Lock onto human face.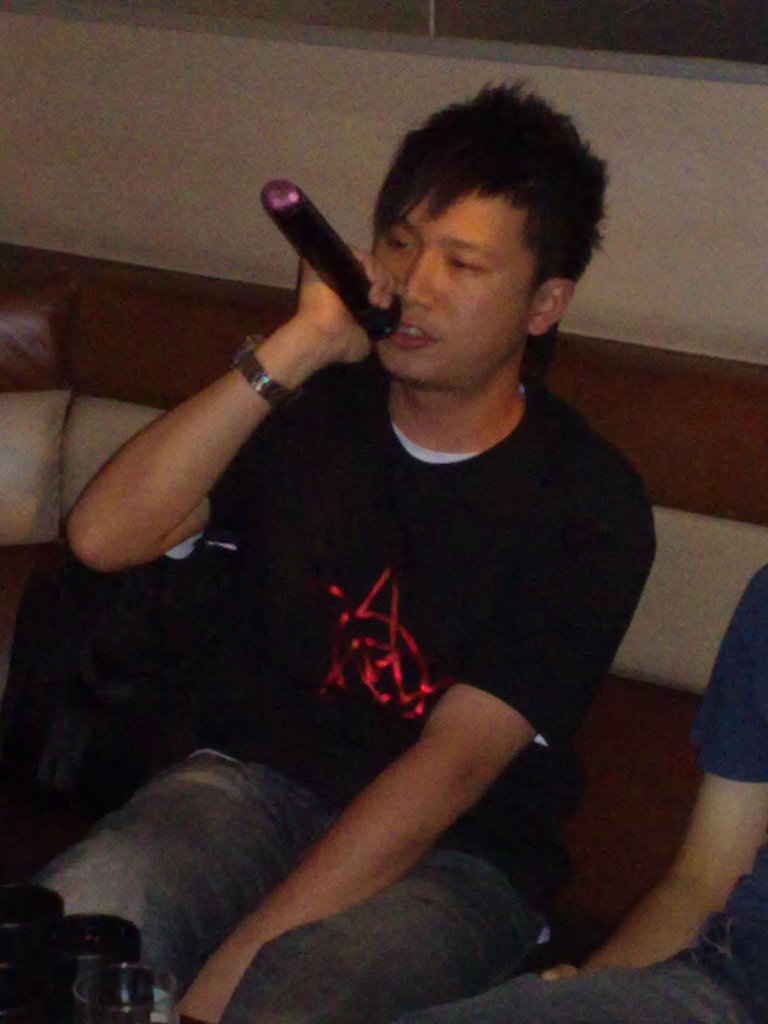
Locked: x1=357 y1=181 x2=537 y2=398.
